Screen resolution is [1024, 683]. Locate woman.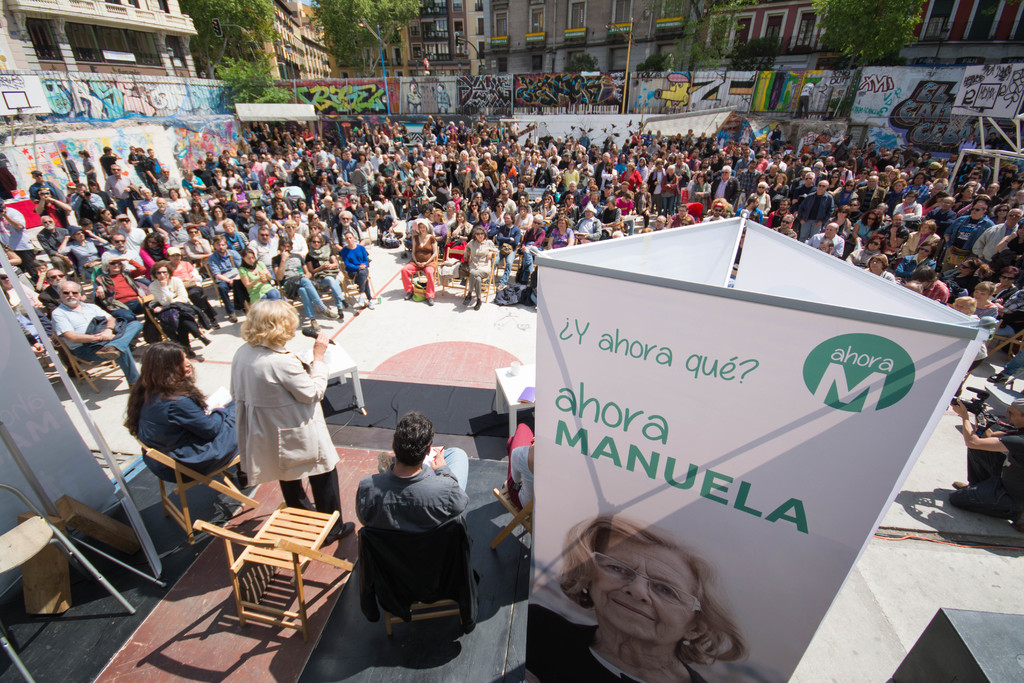
left=333, top=232, right=372, bottom=308.
